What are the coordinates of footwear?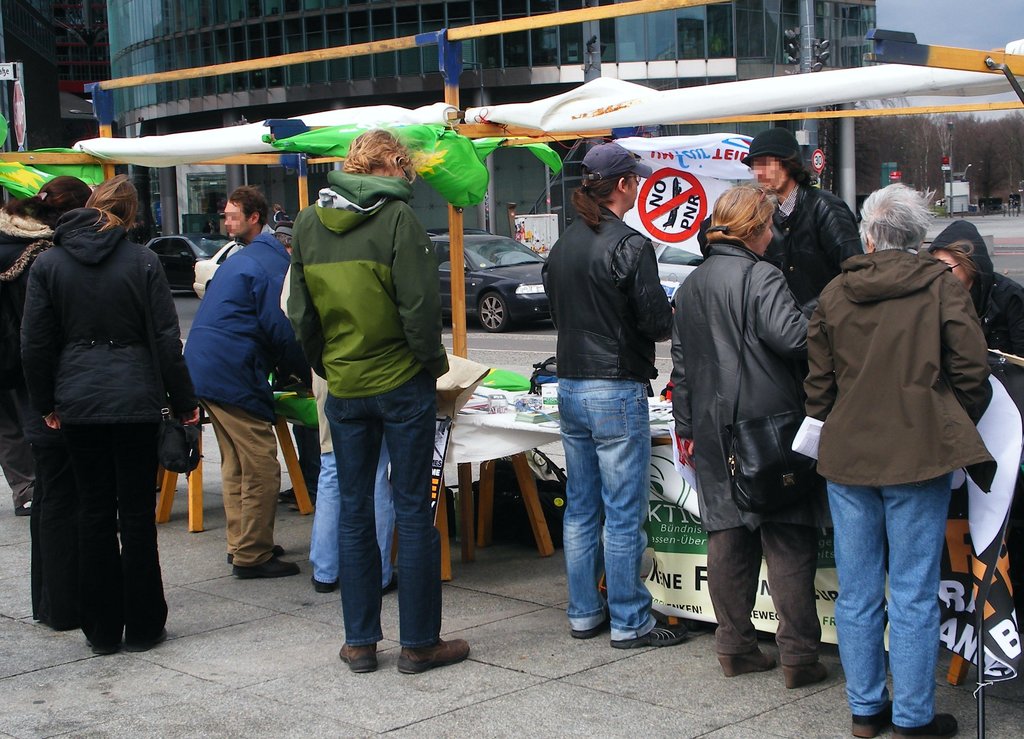
box=[612, 624, 688, 650].
